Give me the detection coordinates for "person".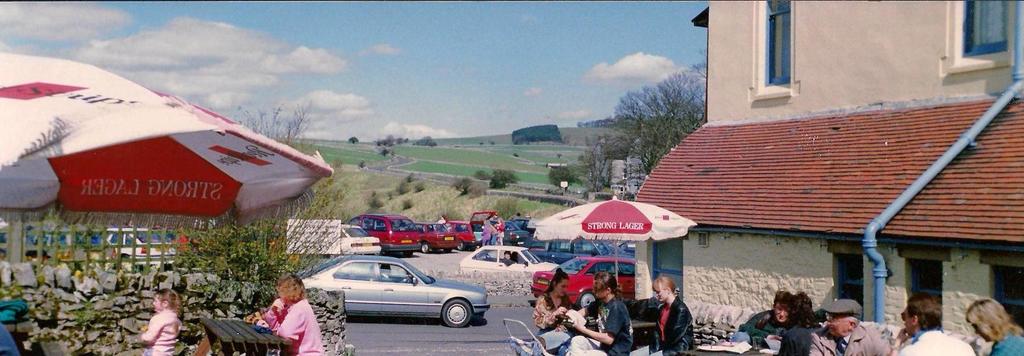
Rect(563, 273, 635, 354).
